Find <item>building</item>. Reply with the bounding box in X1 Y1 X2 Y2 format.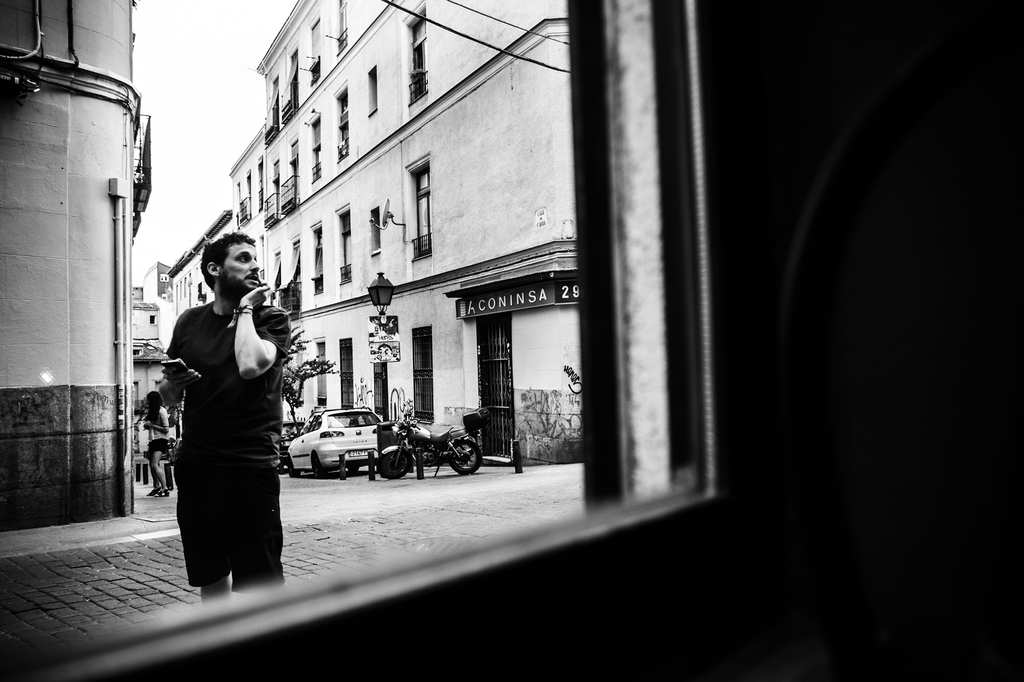
131 262 170 420.
